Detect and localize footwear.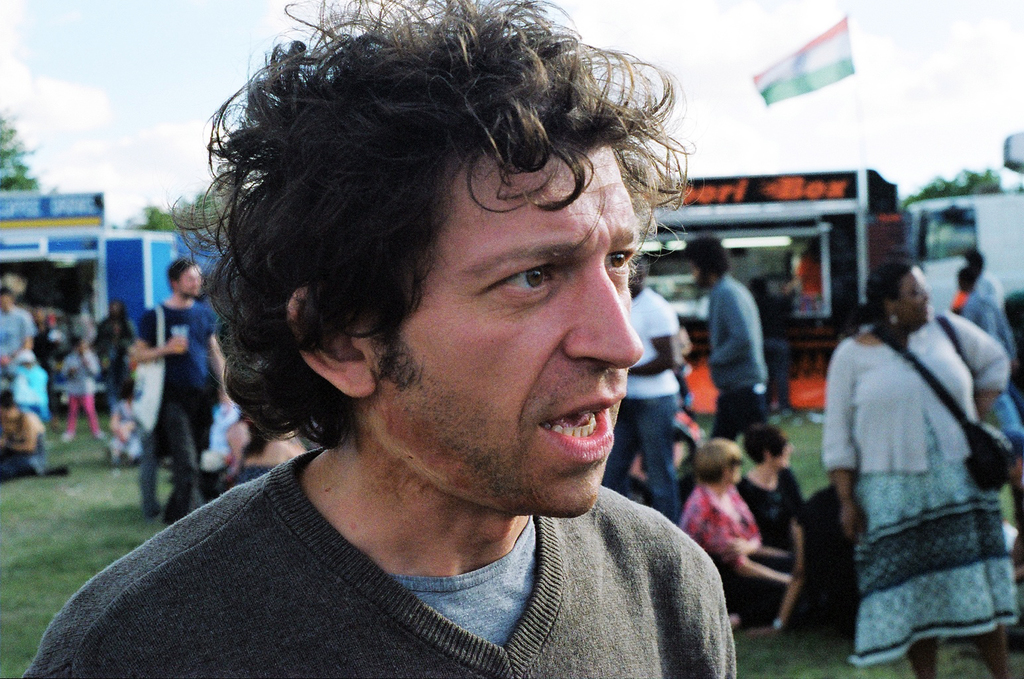
Localized at <box>58,432,78,442</box>.
